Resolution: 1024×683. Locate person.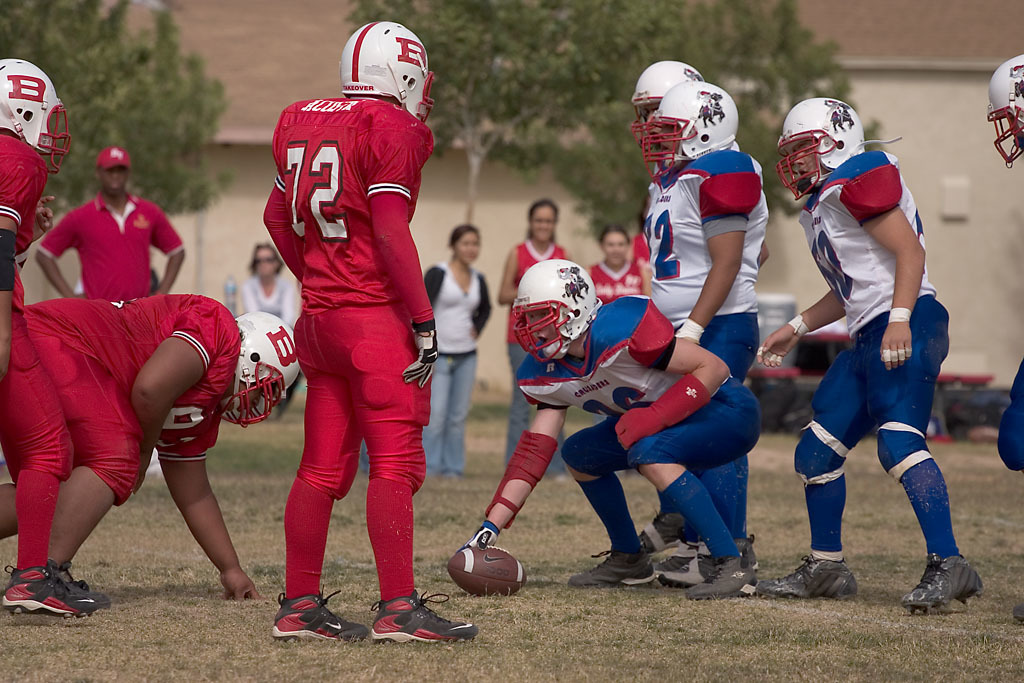
x1=426, y1=223, x2=492, y2=473.
